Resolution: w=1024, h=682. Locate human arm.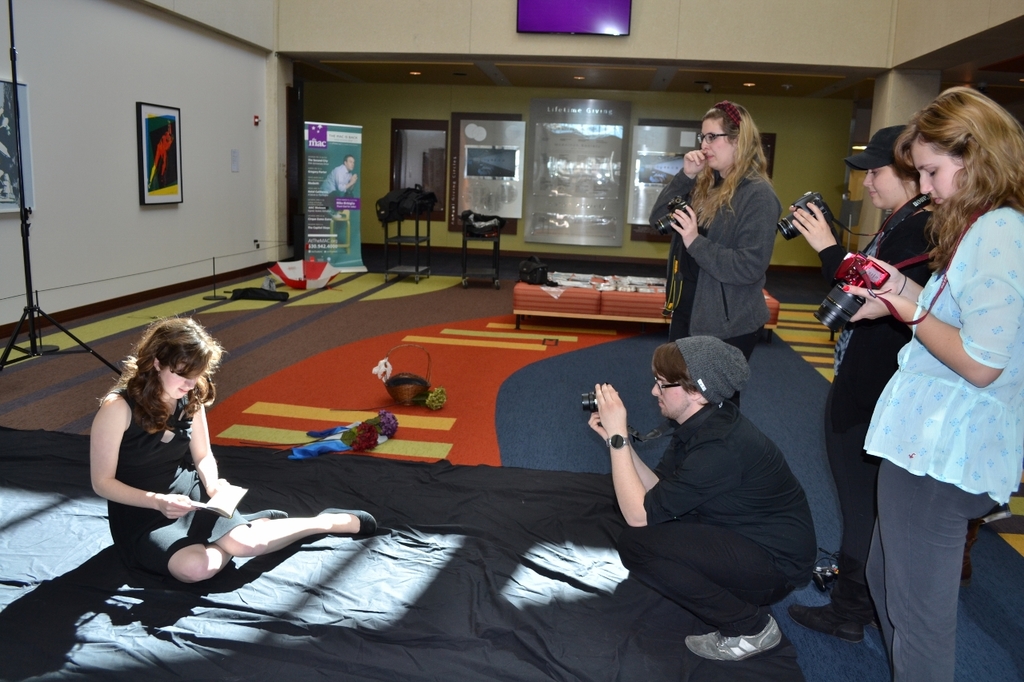
(left=789, top=198, right=846, bottom=285).
